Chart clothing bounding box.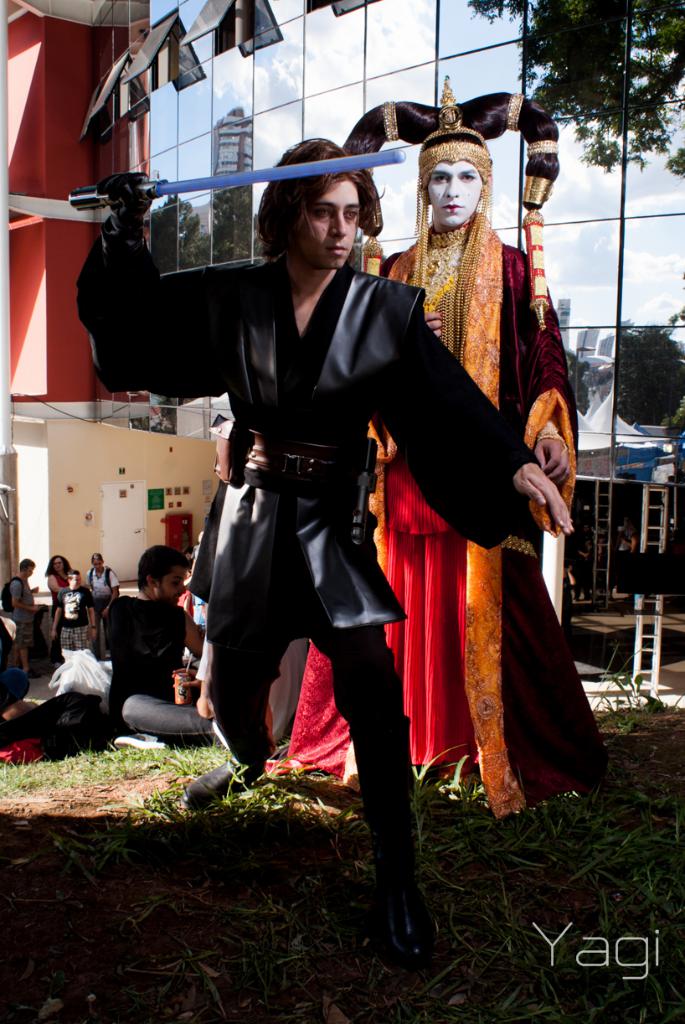
Charted: box(98, 587, 219, 743).
